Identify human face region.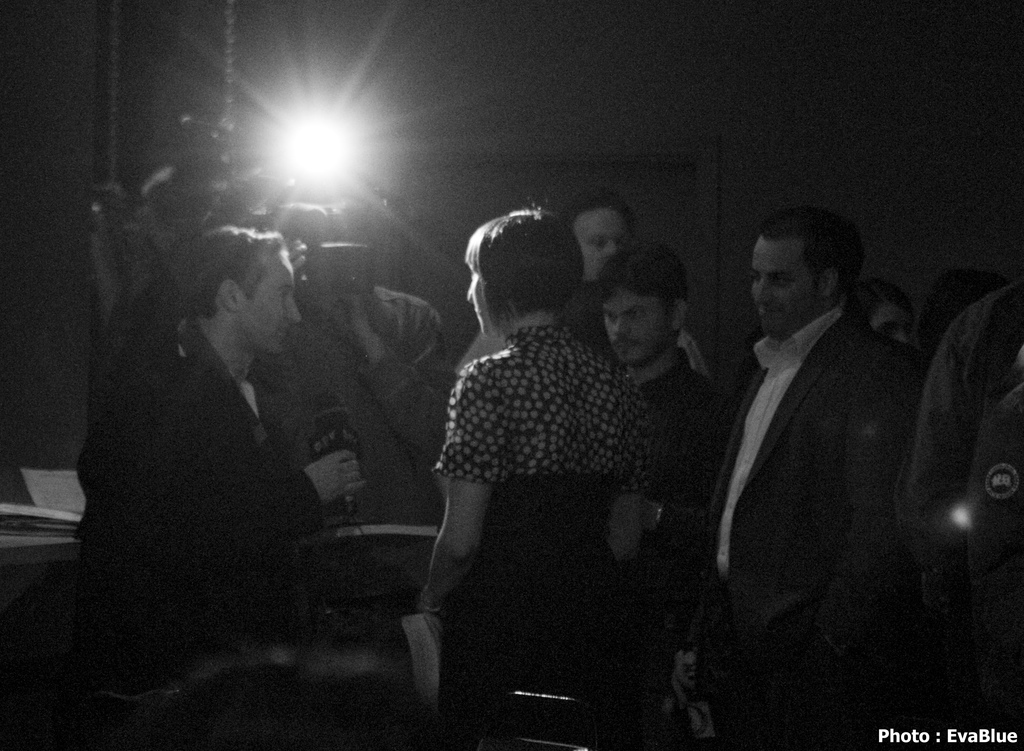
Region: BBox(606, 281, 673, 365).
